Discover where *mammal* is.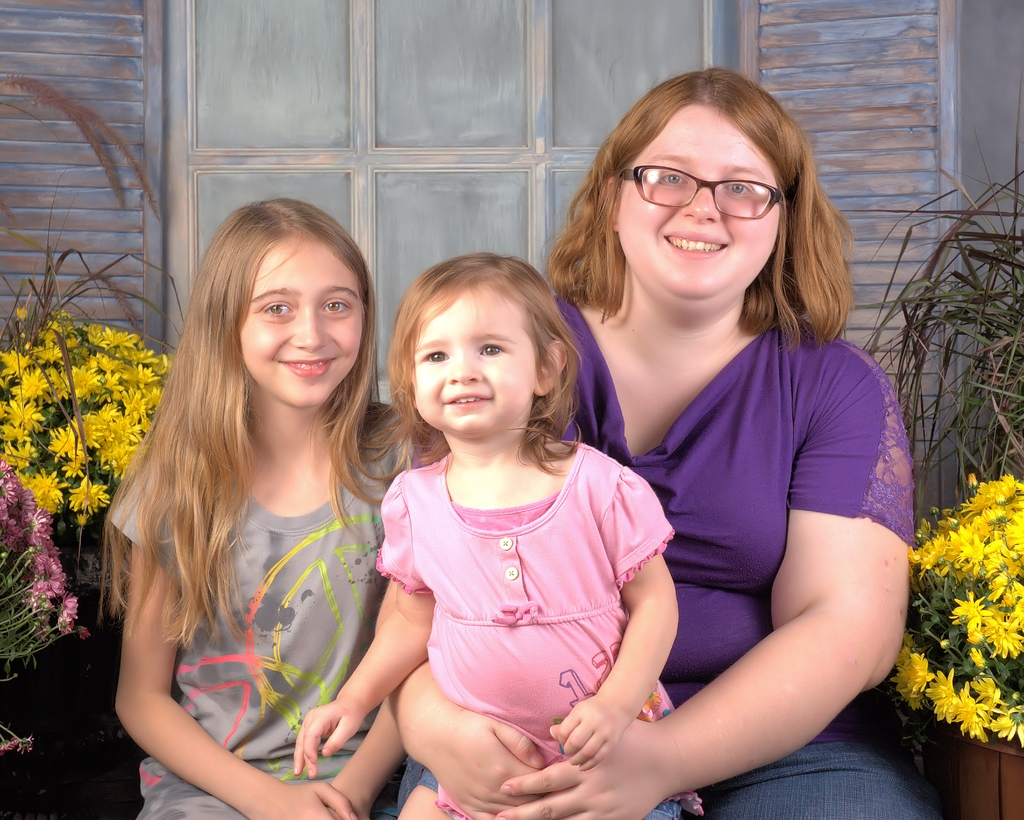
Discovered at detection(93, 170, 432, 798).
